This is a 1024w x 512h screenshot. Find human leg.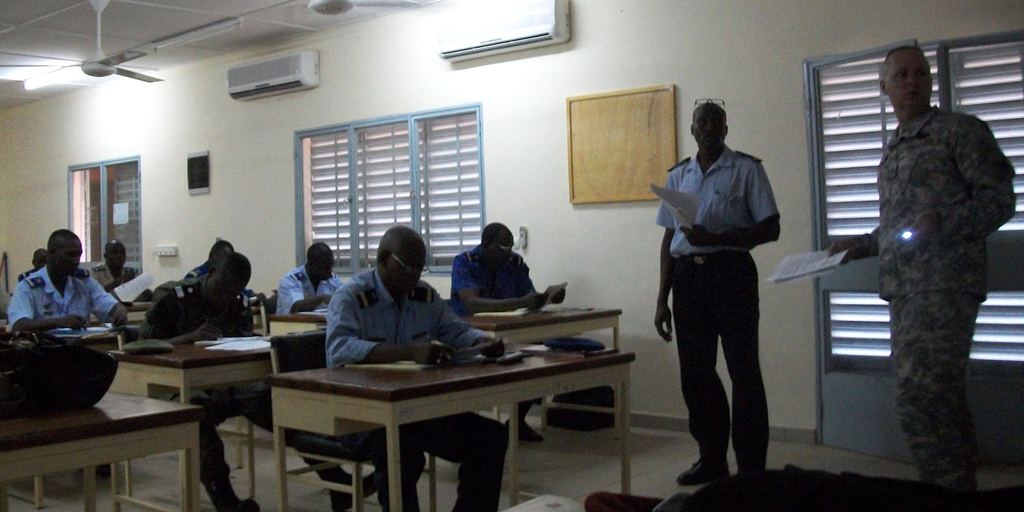
Bounding box: (left=896, top=297, right=976, bottom=481).
